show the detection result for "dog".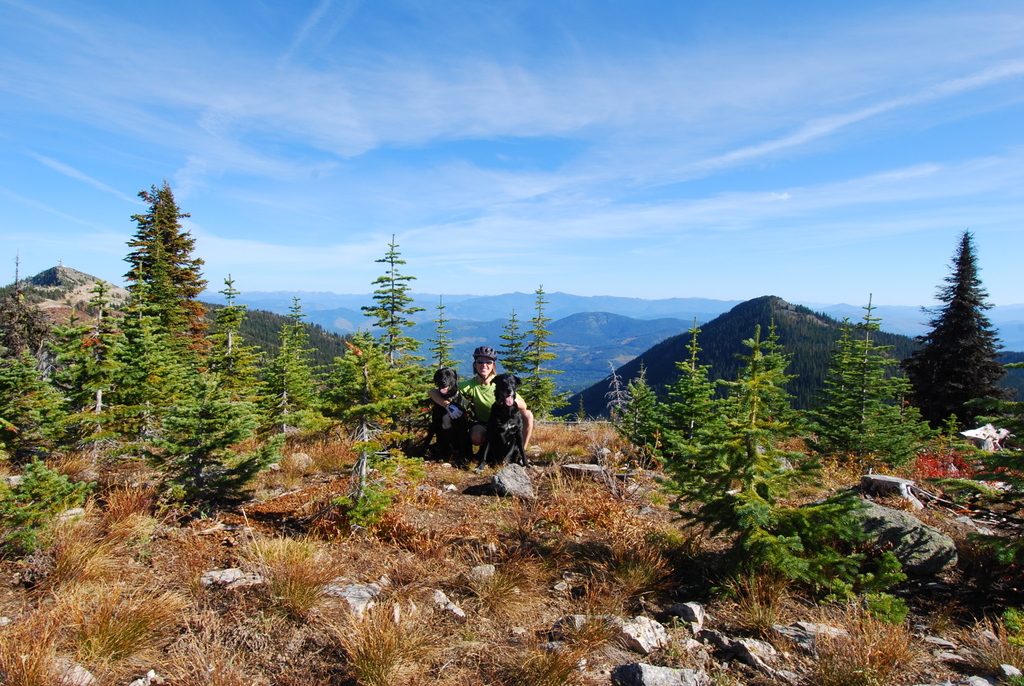
x1=474, y1=372, x2=552, y2=485.
